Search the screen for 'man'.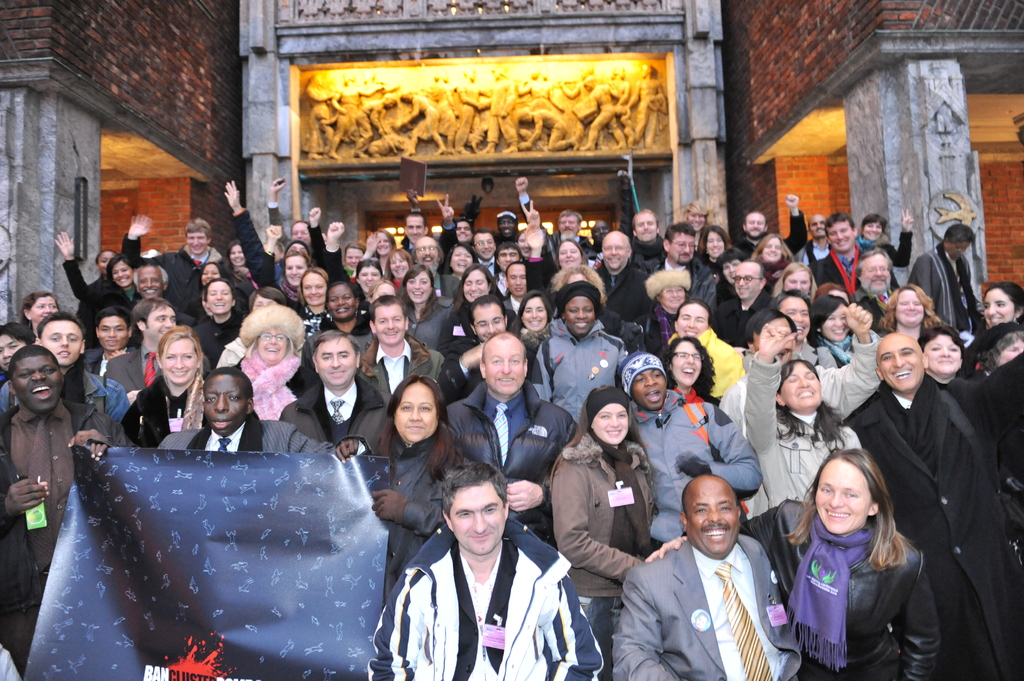
Found at crop(369, 461, 604, 680).
